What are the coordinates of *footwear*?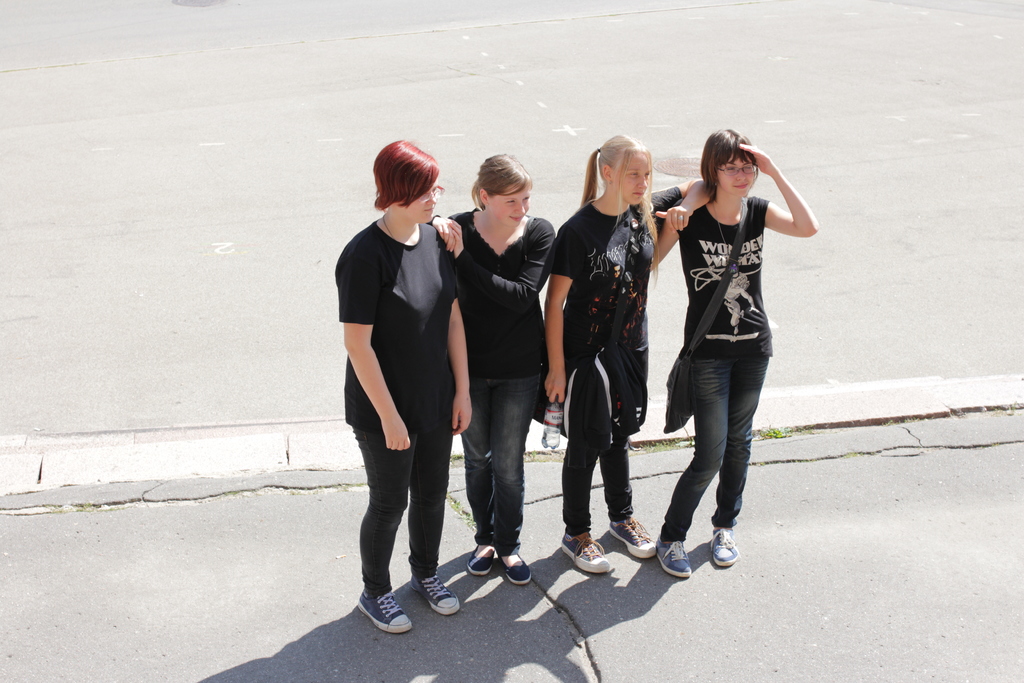
(x1=410, y1=560, x2=463, y2=615).
